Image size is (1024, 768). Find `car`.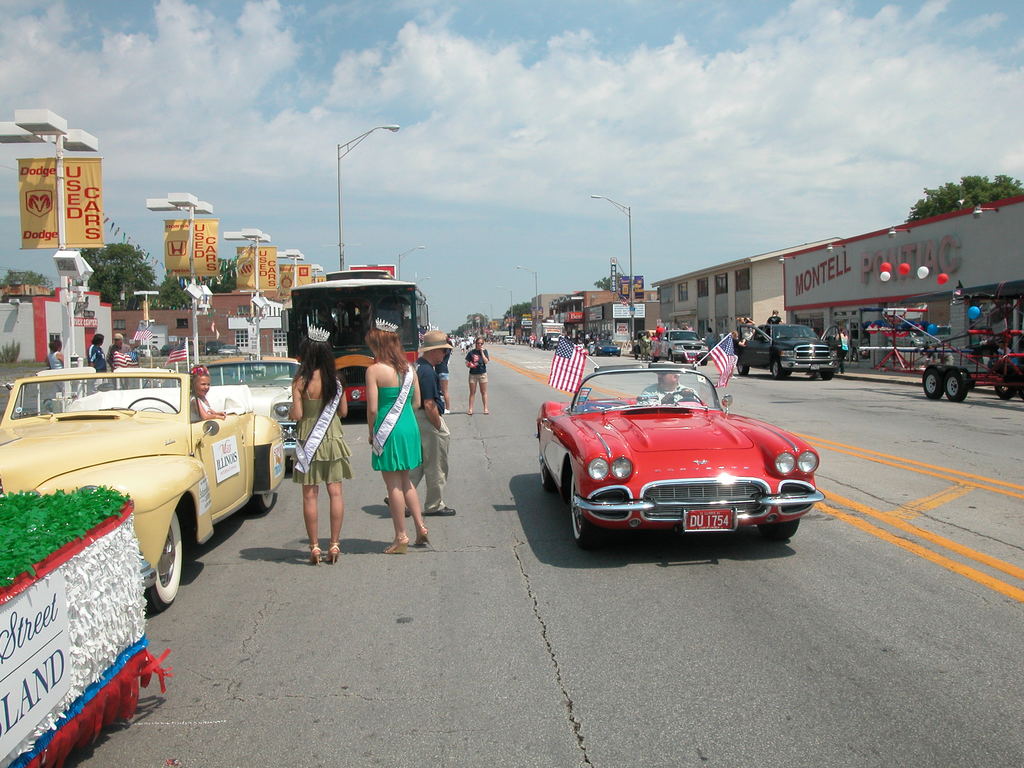
<bbox>0, 365, 282, 607</bbox>.
